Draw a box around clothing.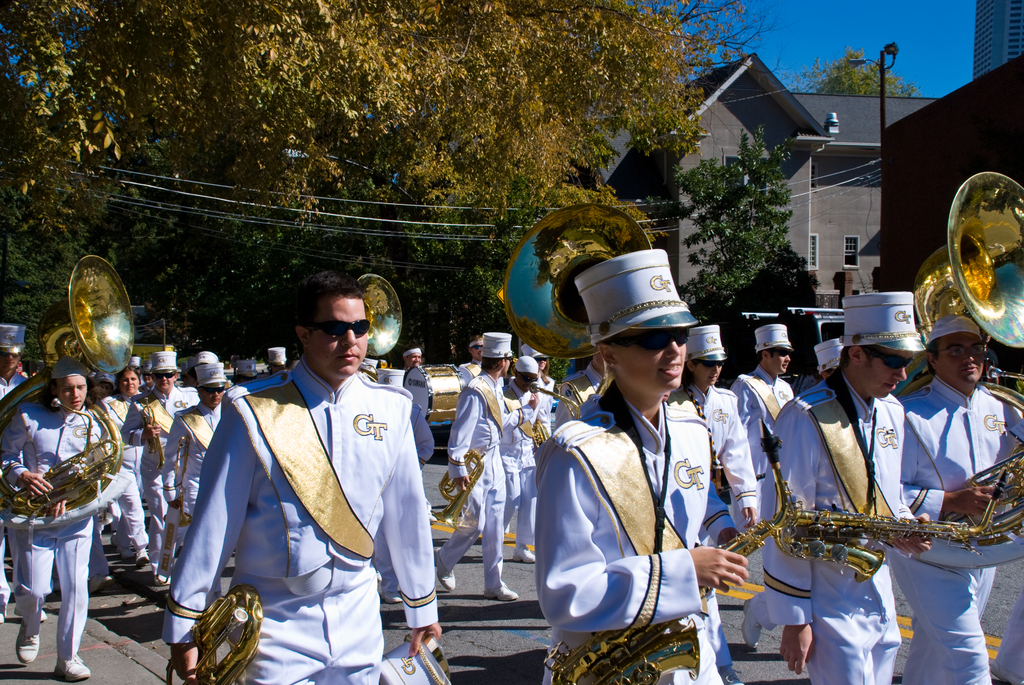
locate(900, 378, 1023, 684).
